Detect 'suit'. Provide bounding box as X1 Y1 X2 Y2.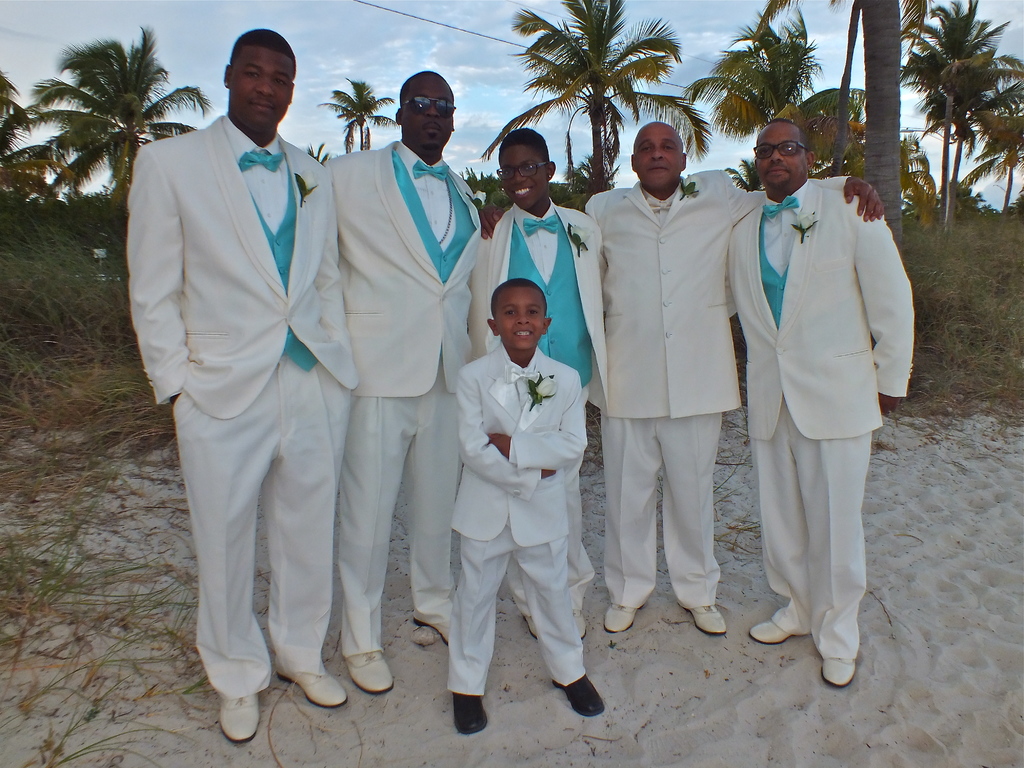
724 174 911 658.
